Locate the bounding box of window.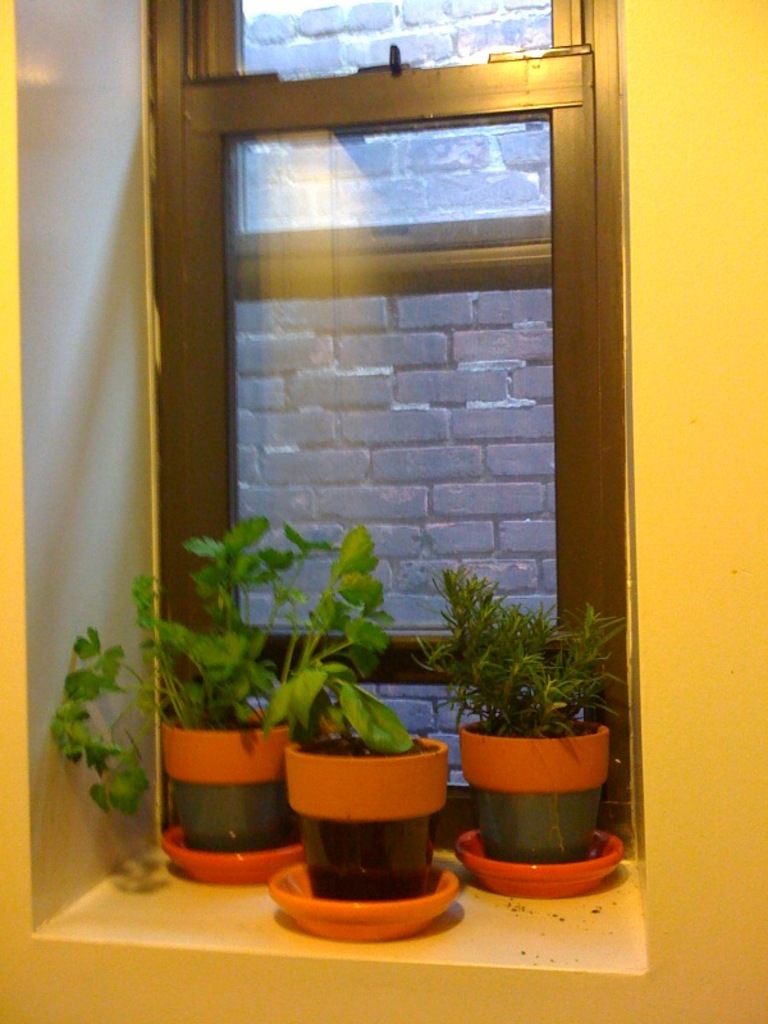
Bounding box: x1=180 y1=49 x2=639 y2=626.
